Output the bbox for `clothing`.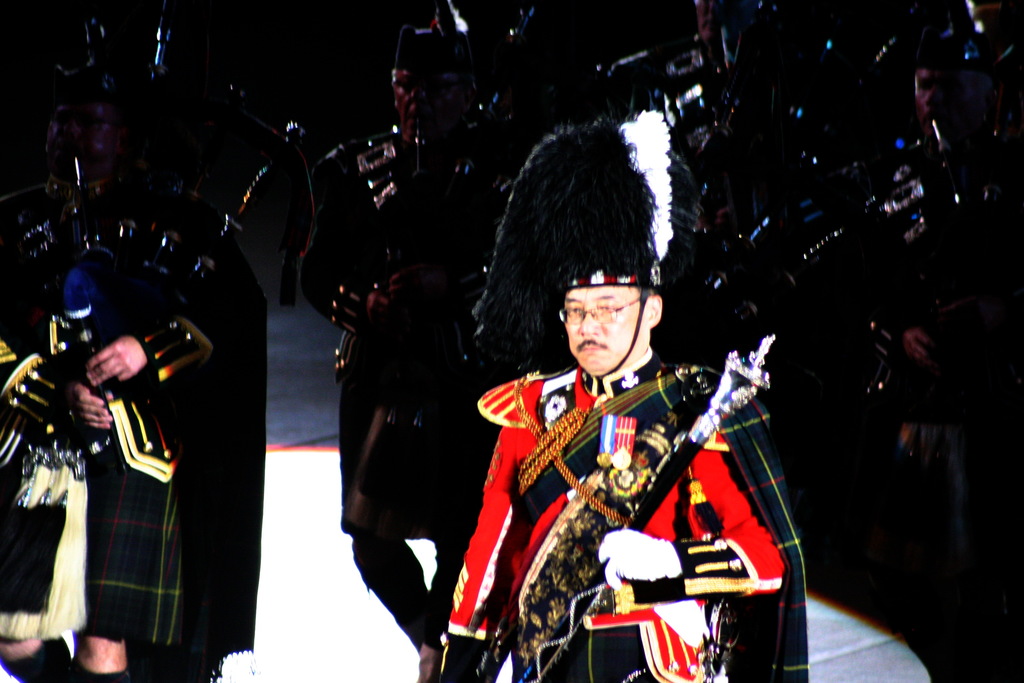
0,214,284,682.
